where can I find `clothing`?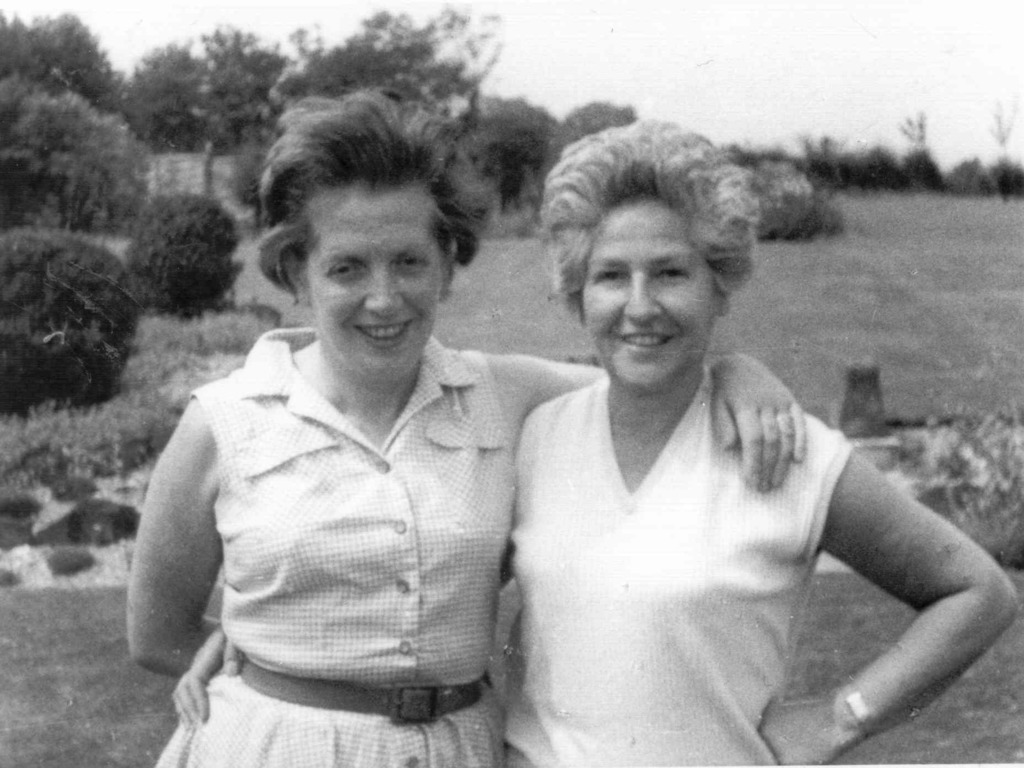
You can find it at <bbox>498, 358, 855, 767</bbox>.
